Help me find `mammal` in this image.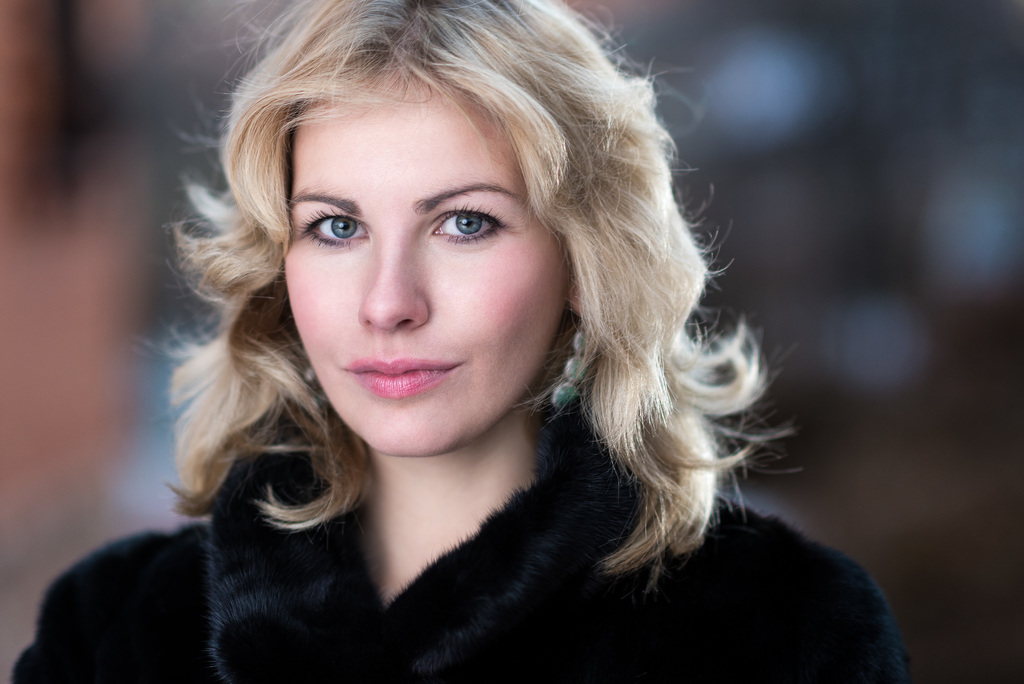
Found it: region(48, 17, 916, 657).
